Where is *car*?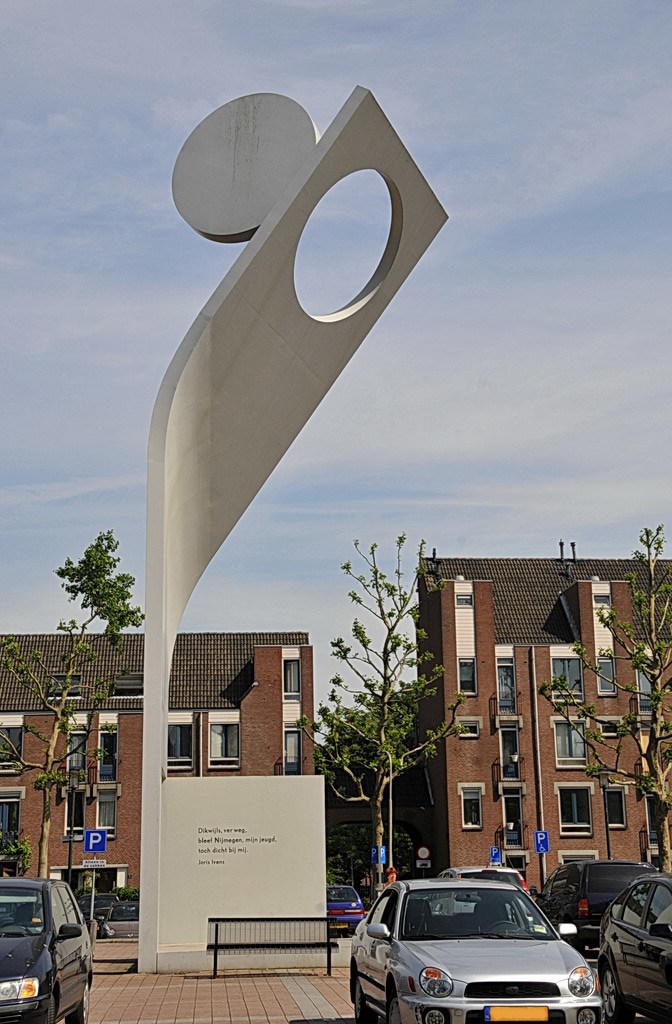
x1=530, y1=859, x2=662, y2=956.
